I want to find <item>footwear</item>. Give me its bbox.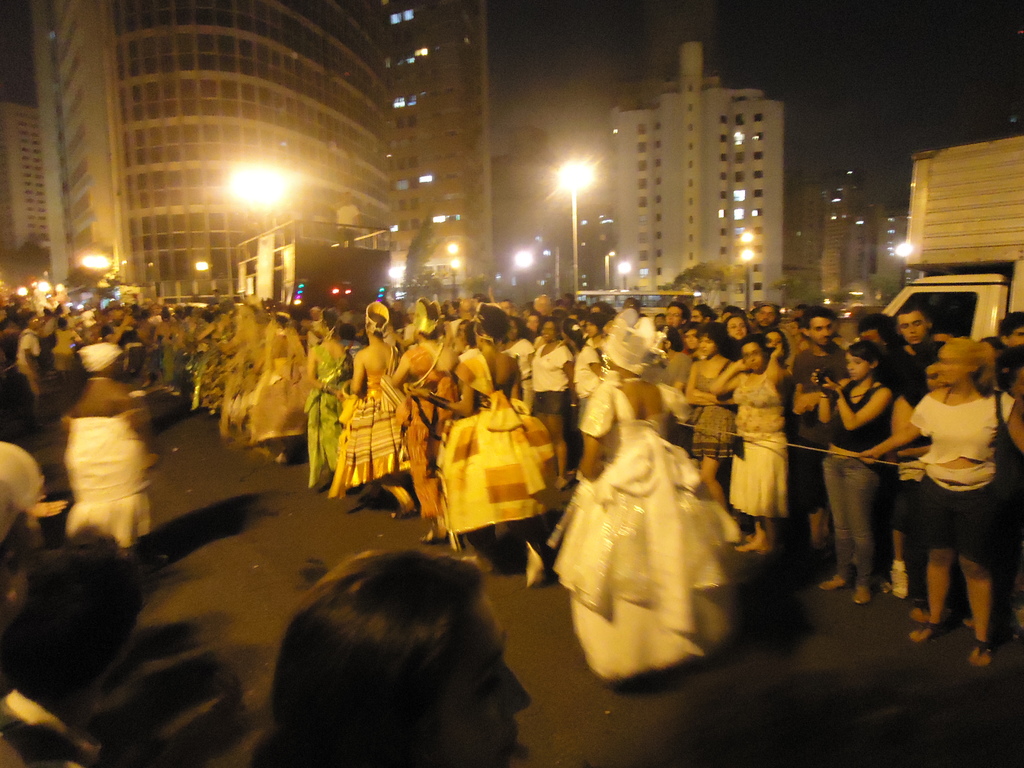
819 569 863 593.
